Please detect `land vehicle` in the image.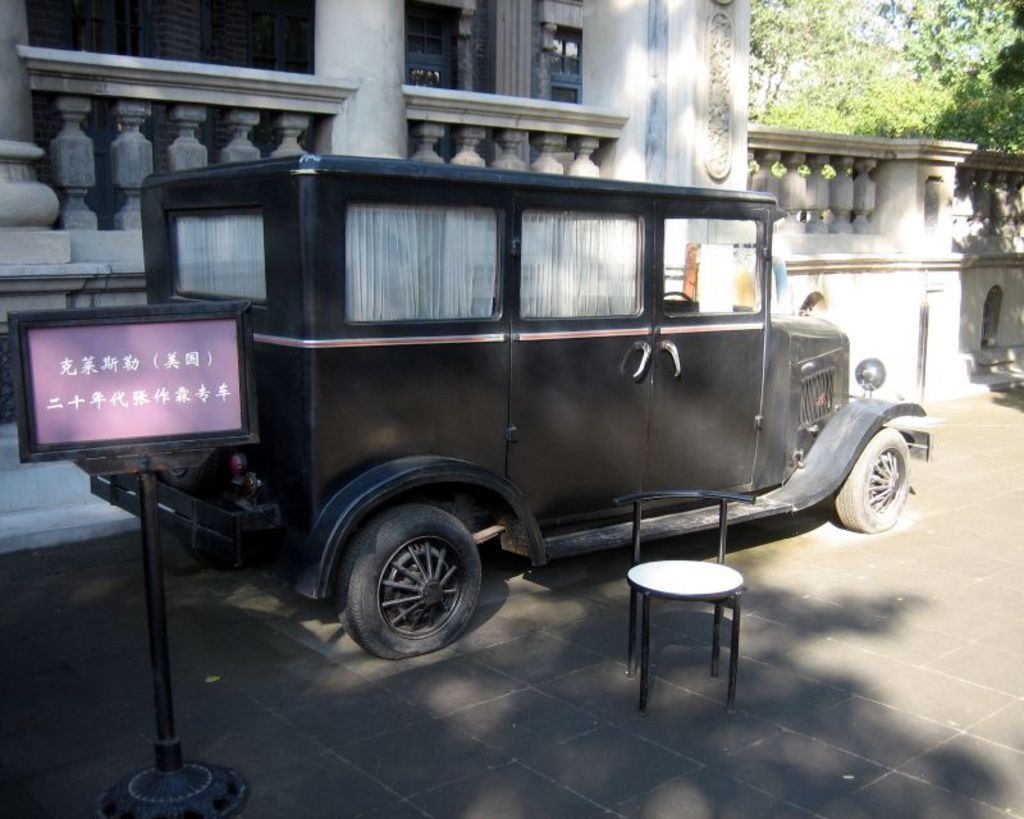
(x1=91, y1=157, x2=931, y2=662).
